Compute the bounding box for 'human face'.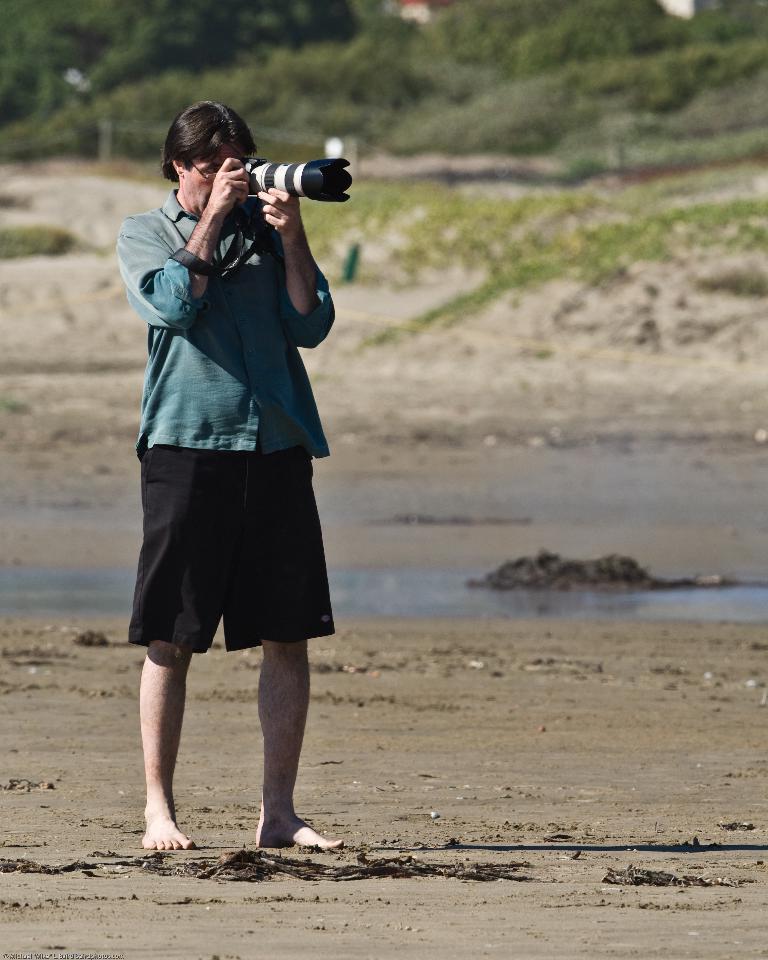
179, 133, 241, 217.
